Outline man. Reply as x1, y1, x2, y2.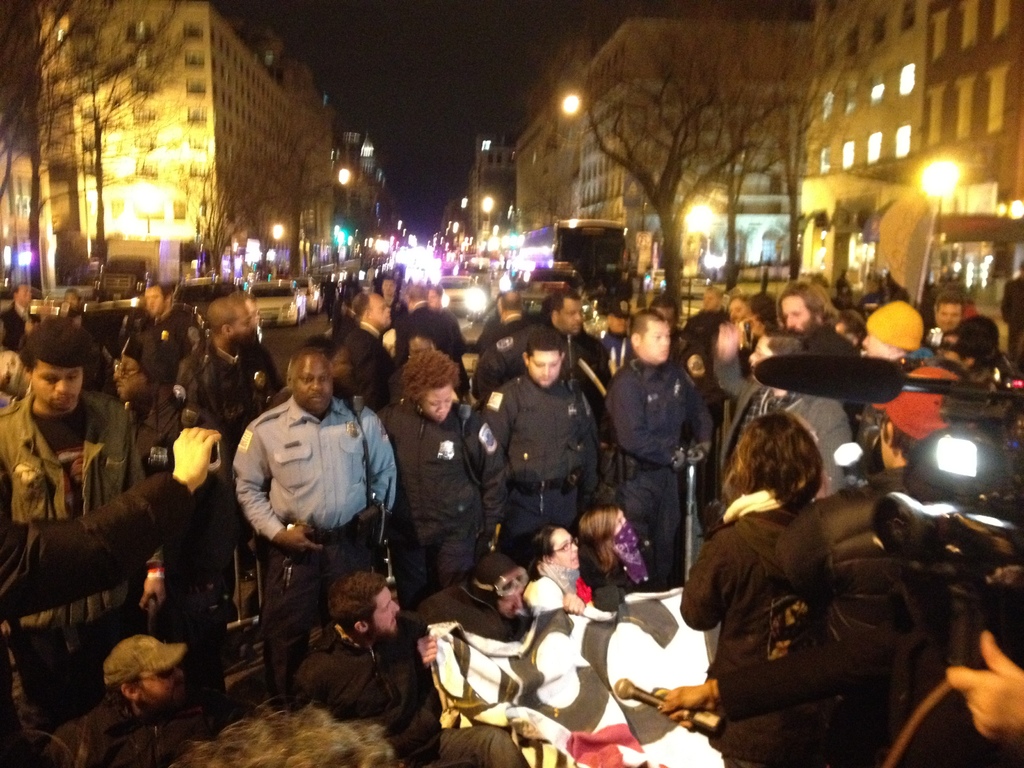
478, 281, 531, 372.
